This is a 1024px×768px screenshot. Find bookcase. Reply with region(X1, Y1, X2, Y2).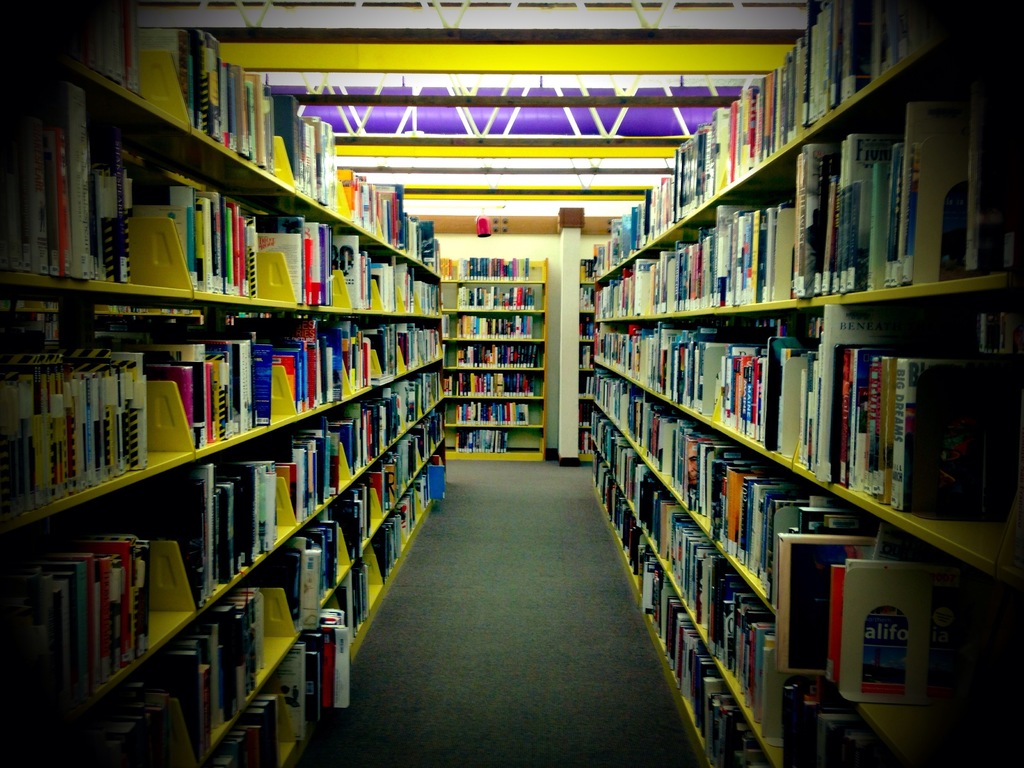
region(440, 253, 549, 465).
